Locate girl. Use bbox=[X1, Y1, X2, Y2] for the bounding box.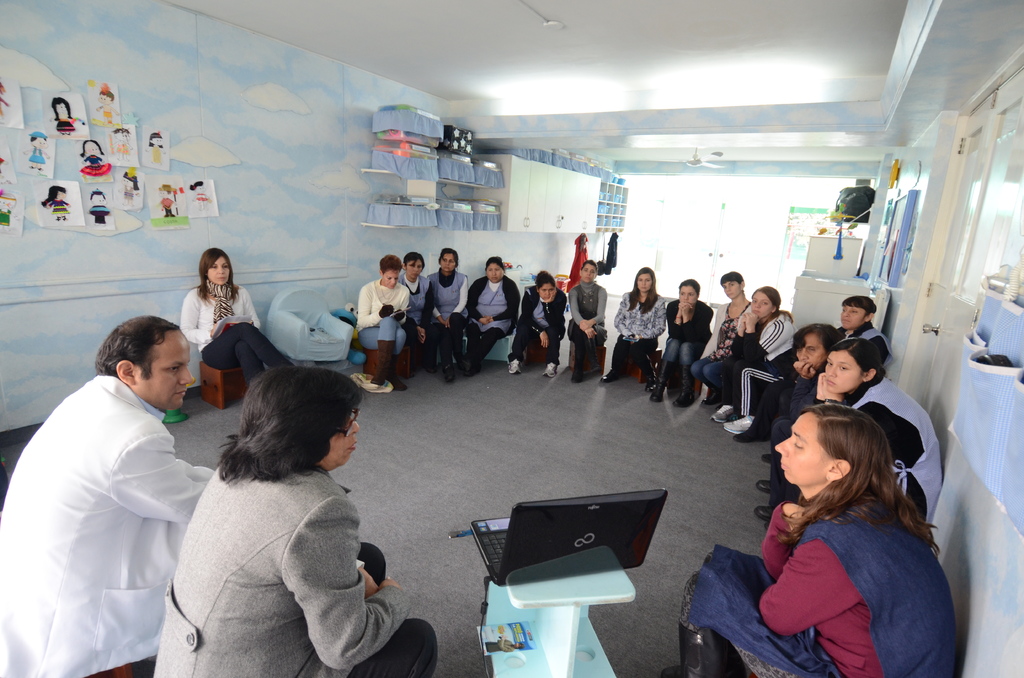
bbox=[668, 403, 951, 677].
